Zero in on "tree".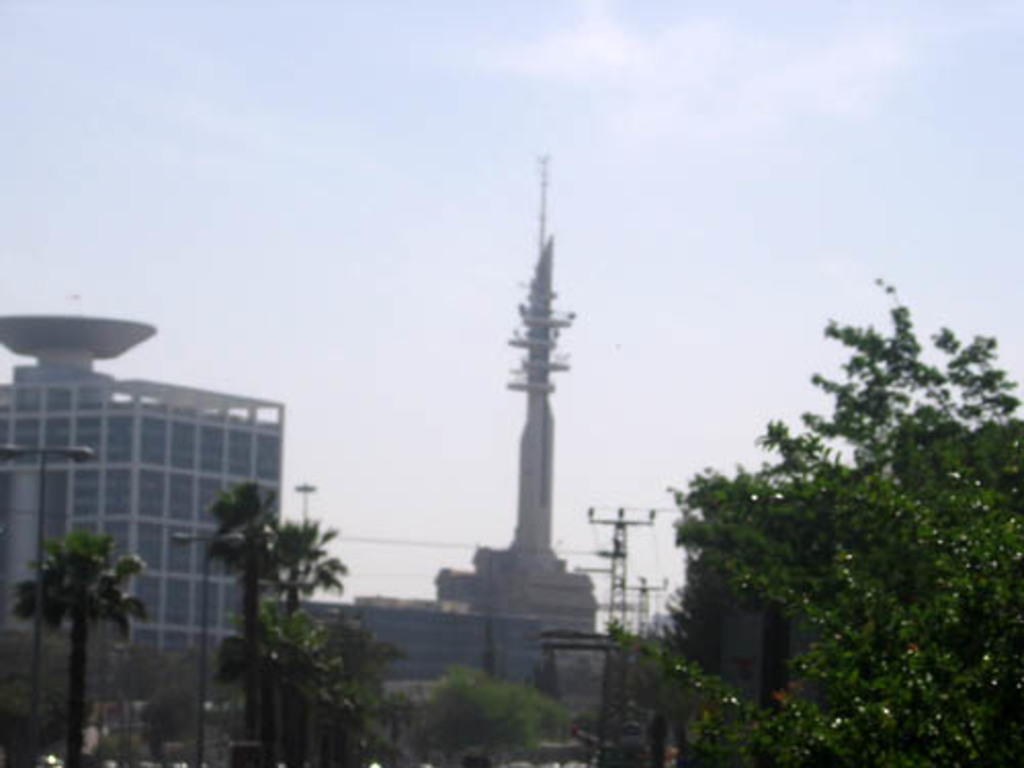
Zeroed in: bbox=(4, 524, 154, 764).
